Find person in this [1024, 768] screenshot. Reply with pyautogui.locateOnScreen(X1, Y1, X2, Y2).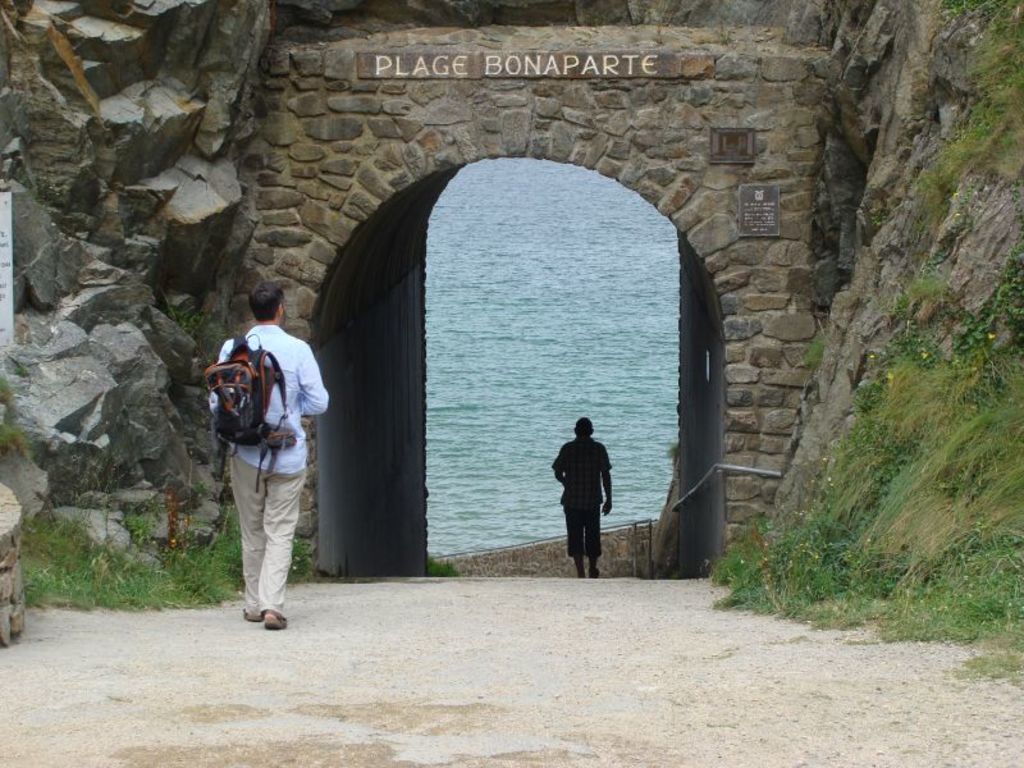
pyautogui.locateOnScreen(557, 399, 616, 564).
